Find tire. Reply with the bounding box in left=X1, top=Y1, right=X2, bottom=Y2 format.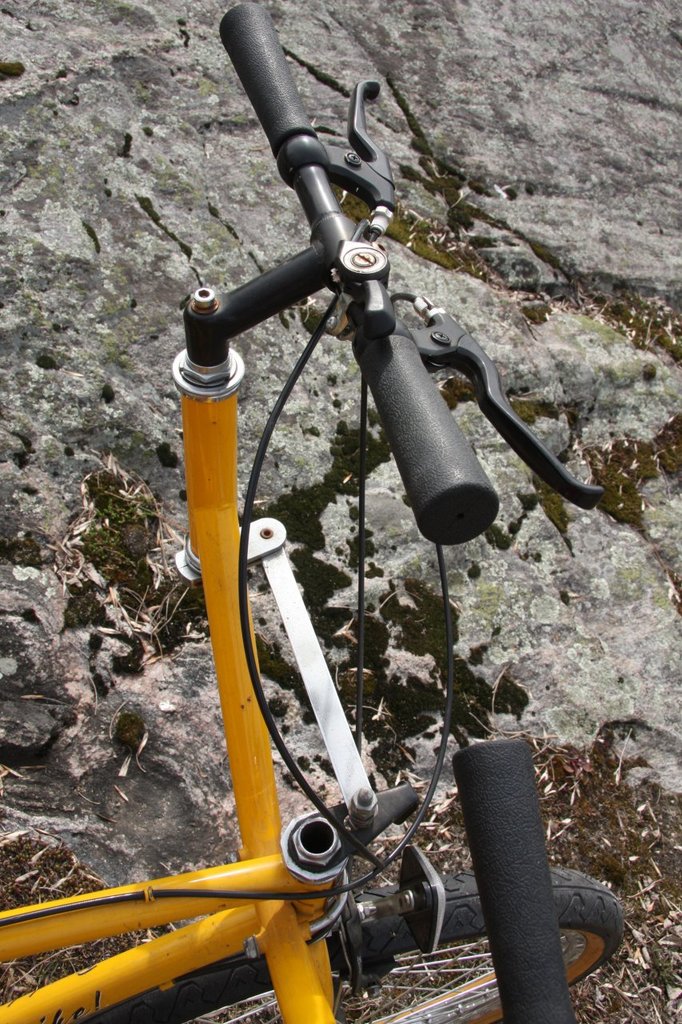
left=110, top=867, right=616, bottom=1023.
